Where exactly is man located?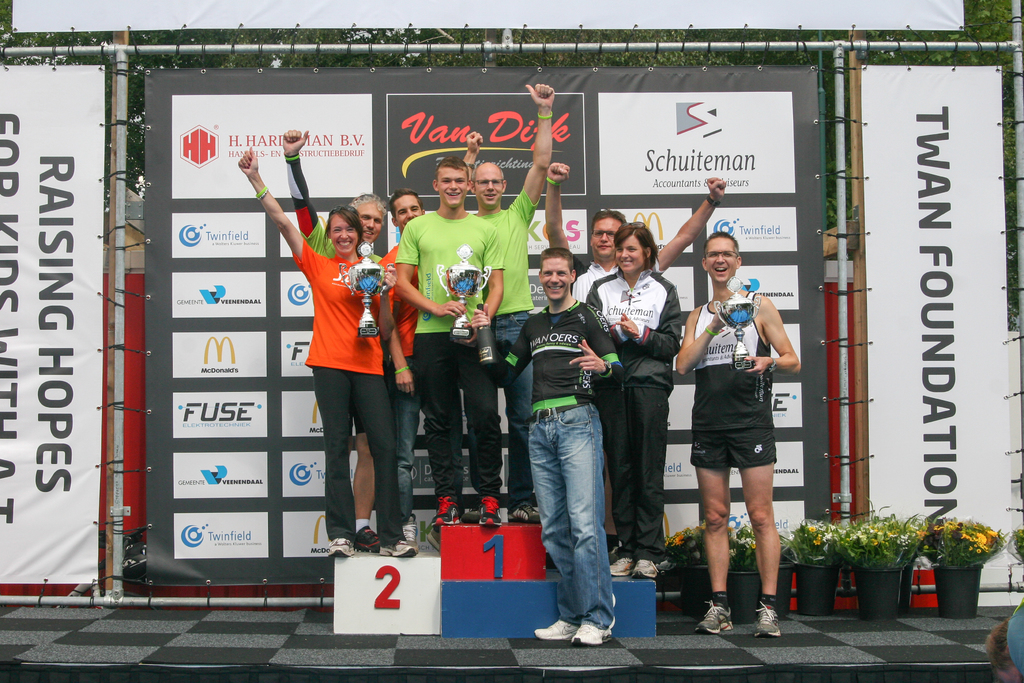
Its bounding box is detection(678, 234, 796, 639).
